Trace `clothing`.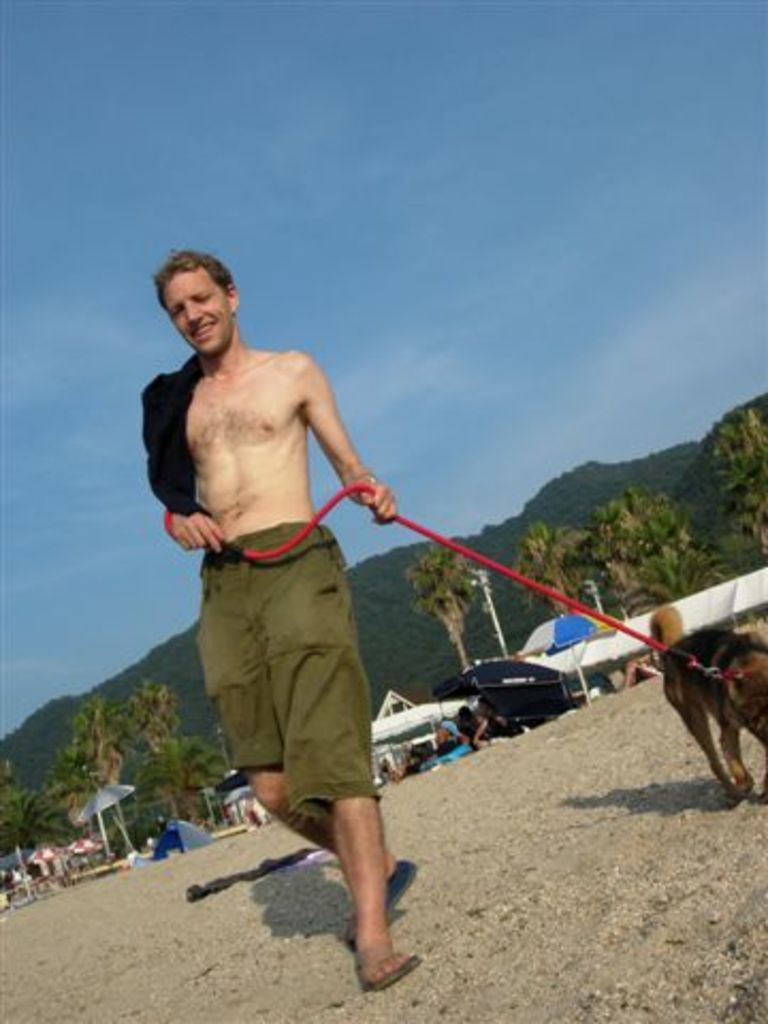
Traced to 459, 715, 480, 749.
